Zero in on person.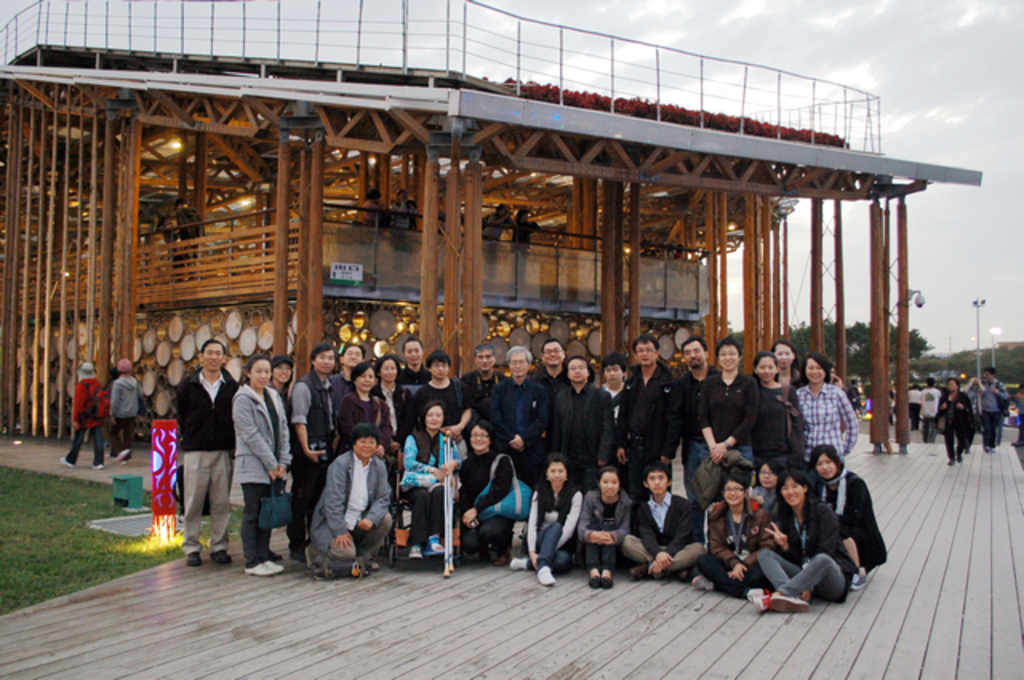
Zeroed in: Rect(288, 339, 338, 552).
